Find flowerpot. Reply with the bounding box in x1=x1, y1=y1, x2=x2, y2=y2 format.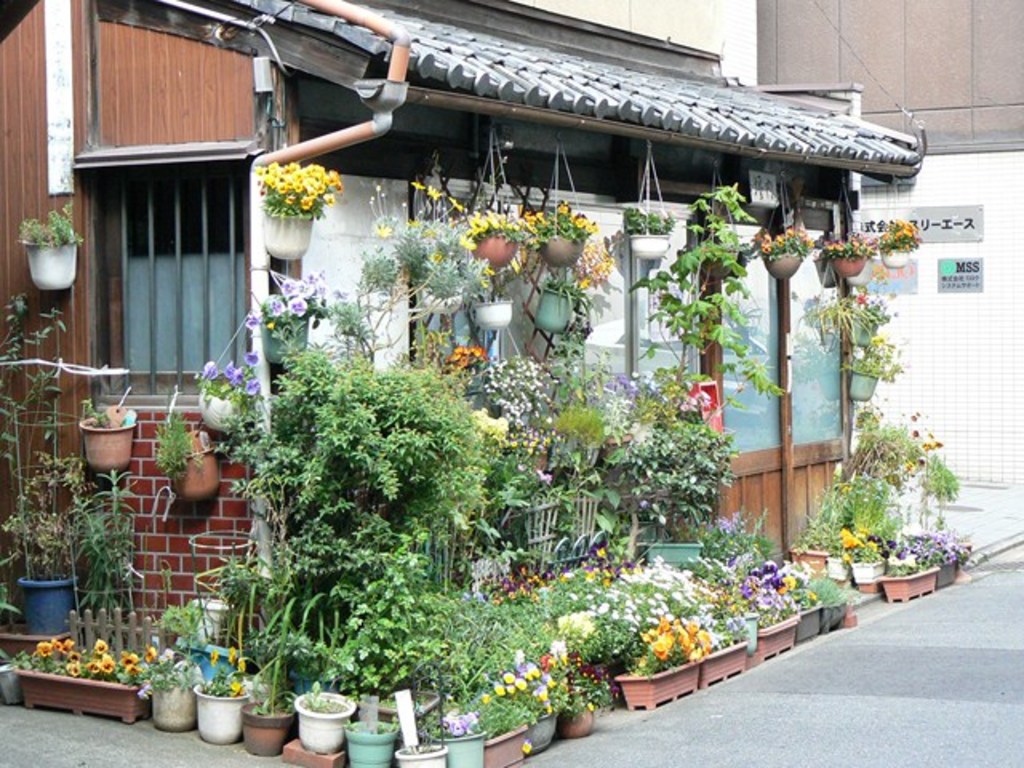
x1=440, y1=725, x2=486, y2=766.
